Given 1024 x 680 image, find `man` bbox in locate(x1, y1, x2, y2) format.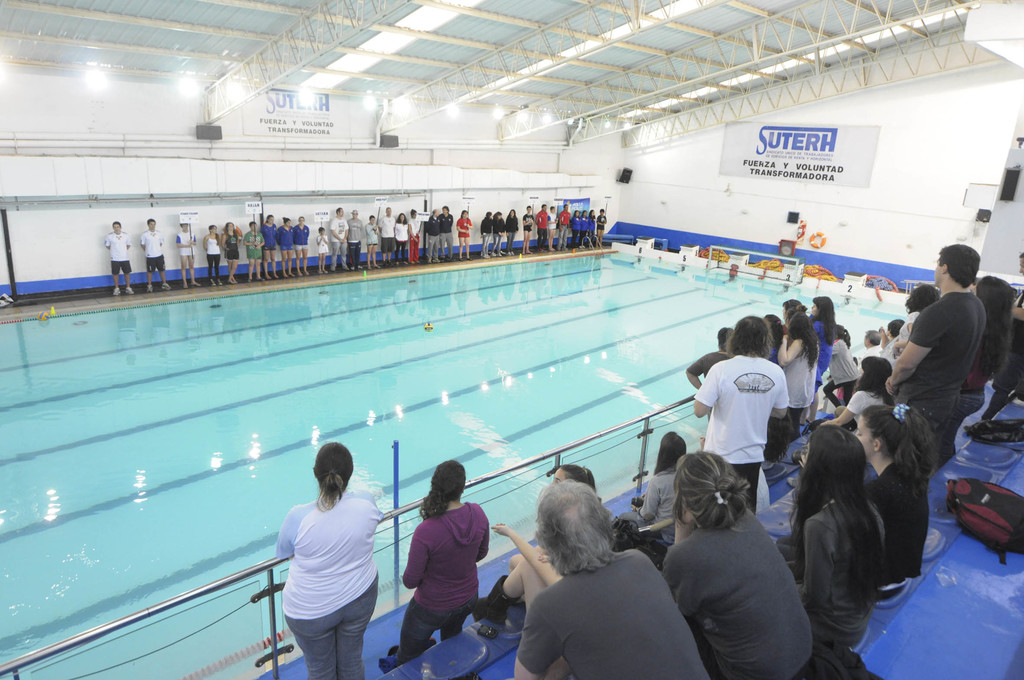
locate(382, 206, 396, 265).
